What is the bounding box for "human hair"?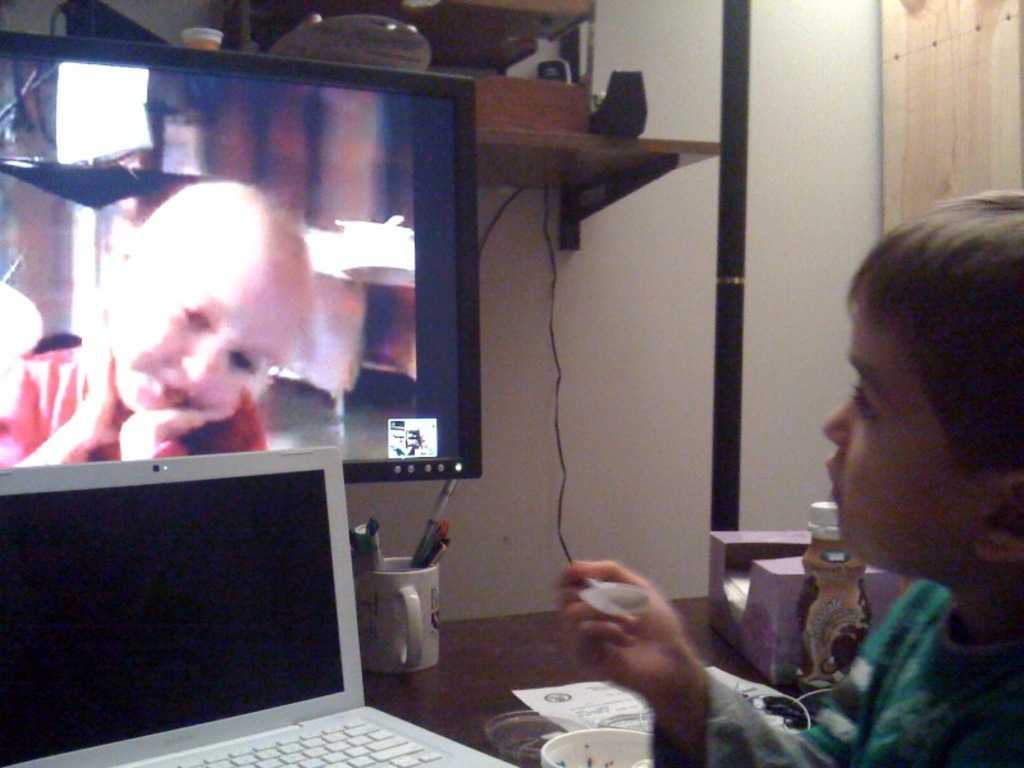
BBox(850, 184, 1019, 521).
